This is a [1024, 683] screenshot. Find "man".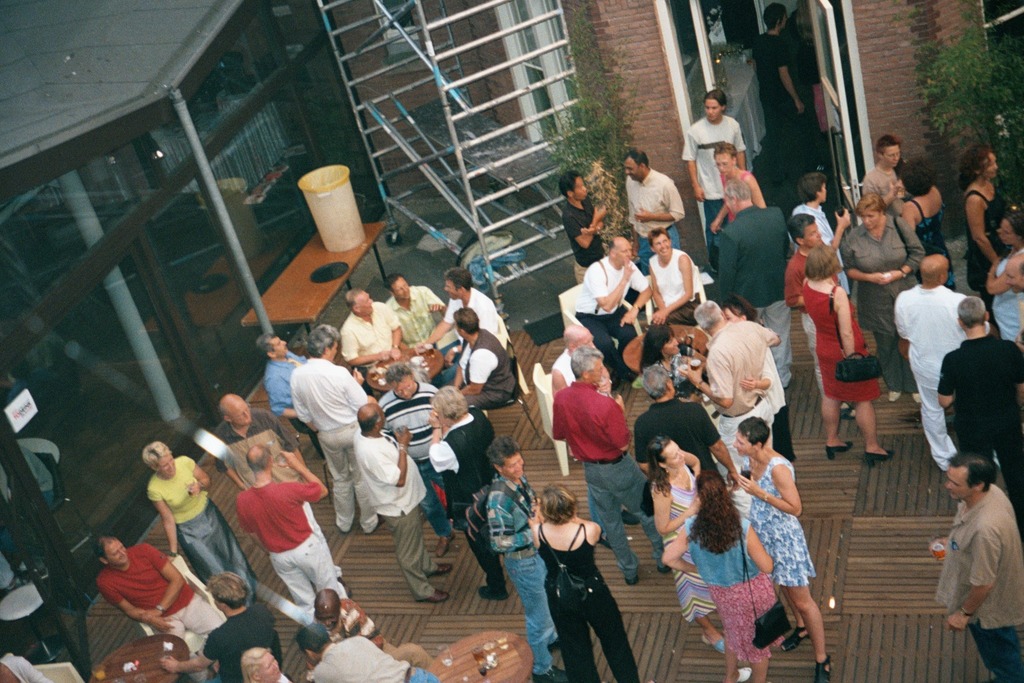
Bounding box: {"left": 864, "top": 139, "right": 909, "bottom": 243}.
